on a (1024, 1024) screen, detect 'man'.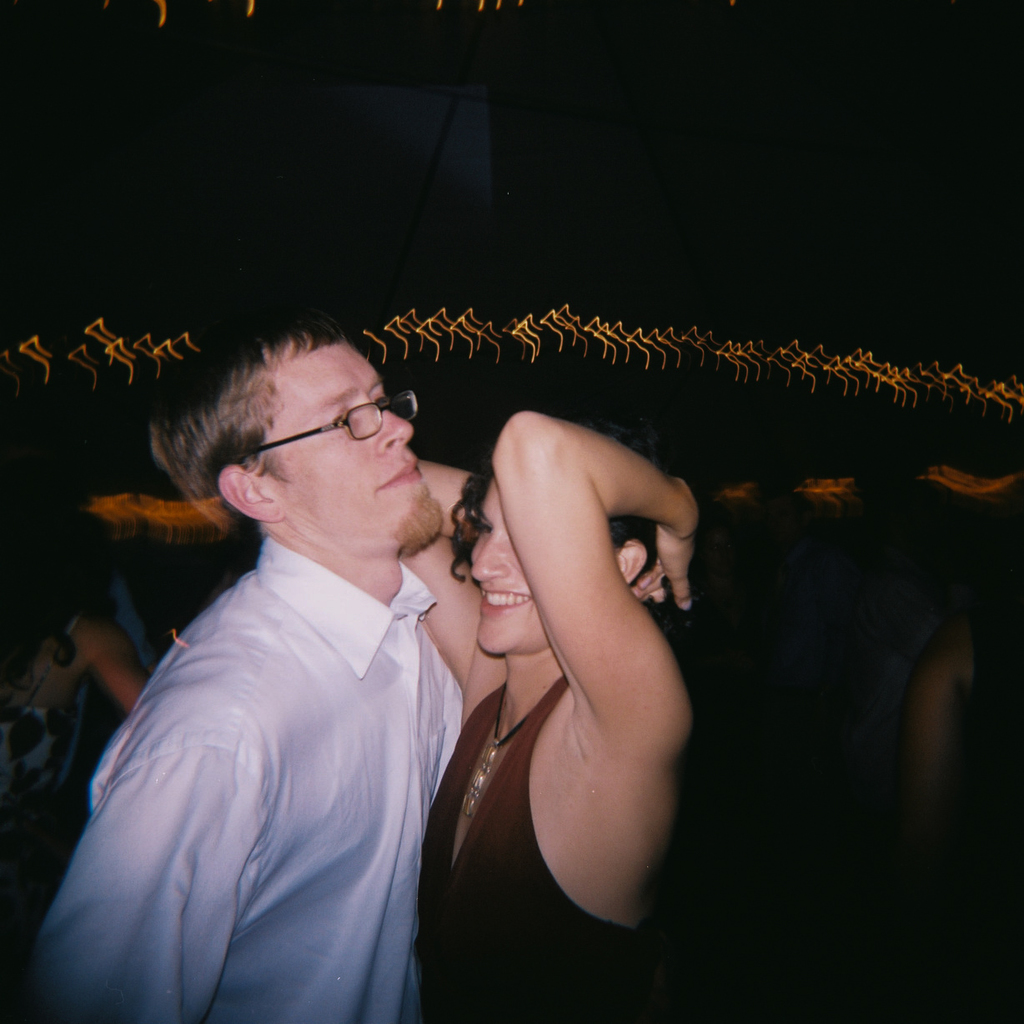
(19,318,470,1022).
